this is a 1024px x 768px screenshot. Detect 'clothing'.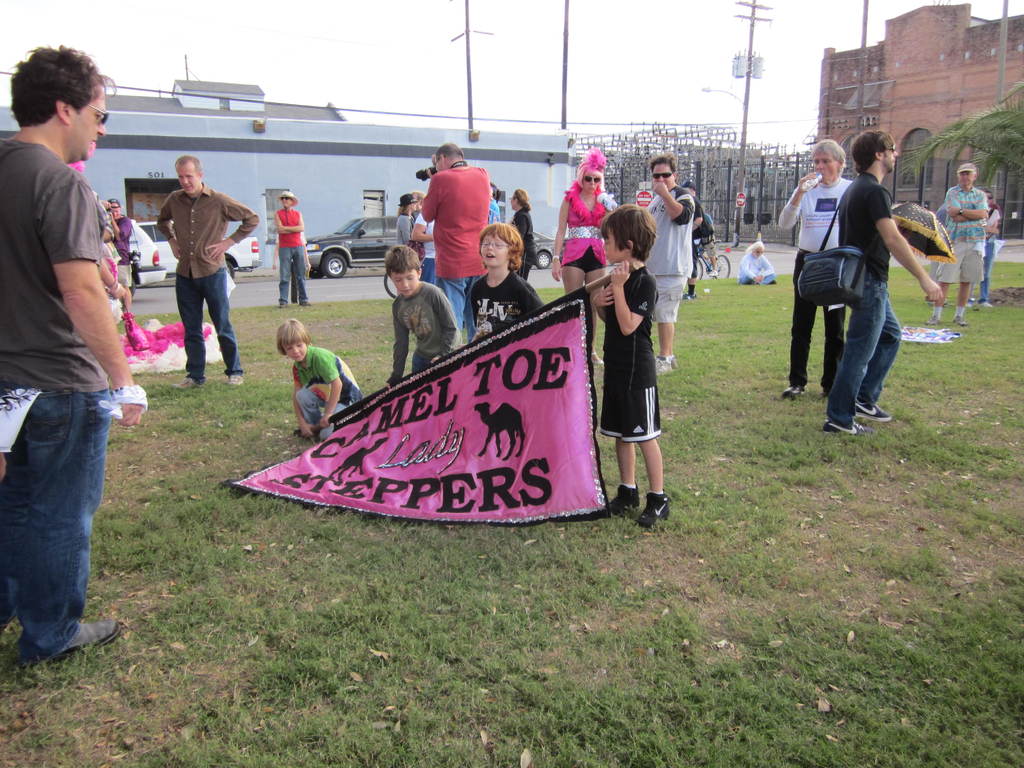
left=159, top=178, right=259, bottom=373.
